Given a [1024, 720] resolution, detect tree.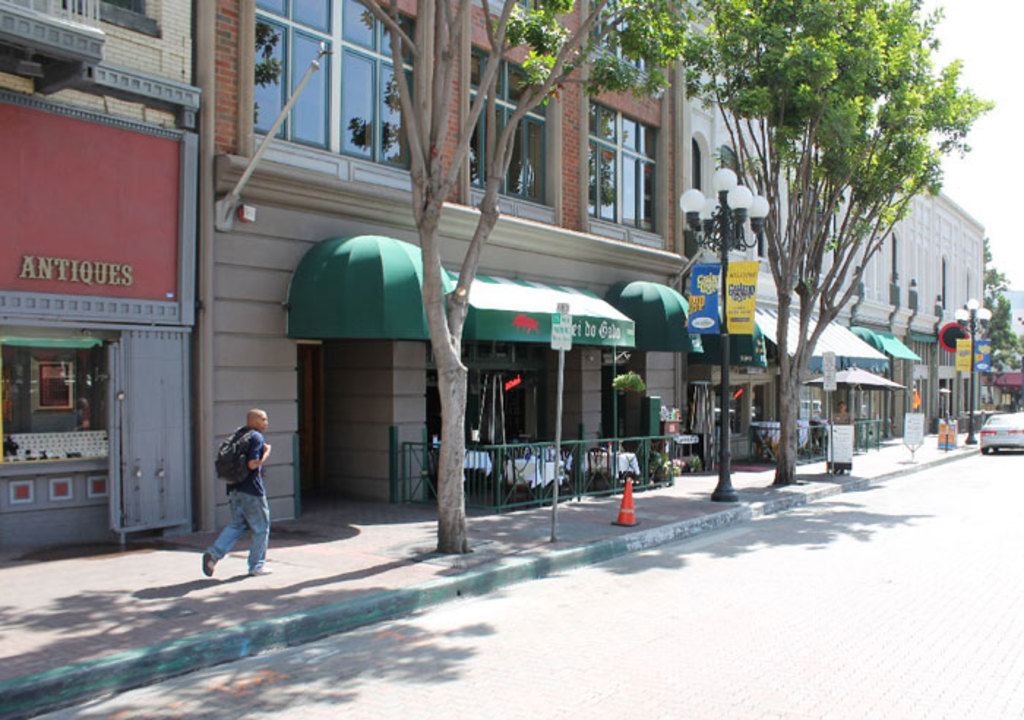
(left=332, top=0, right=712, bottom=555).
